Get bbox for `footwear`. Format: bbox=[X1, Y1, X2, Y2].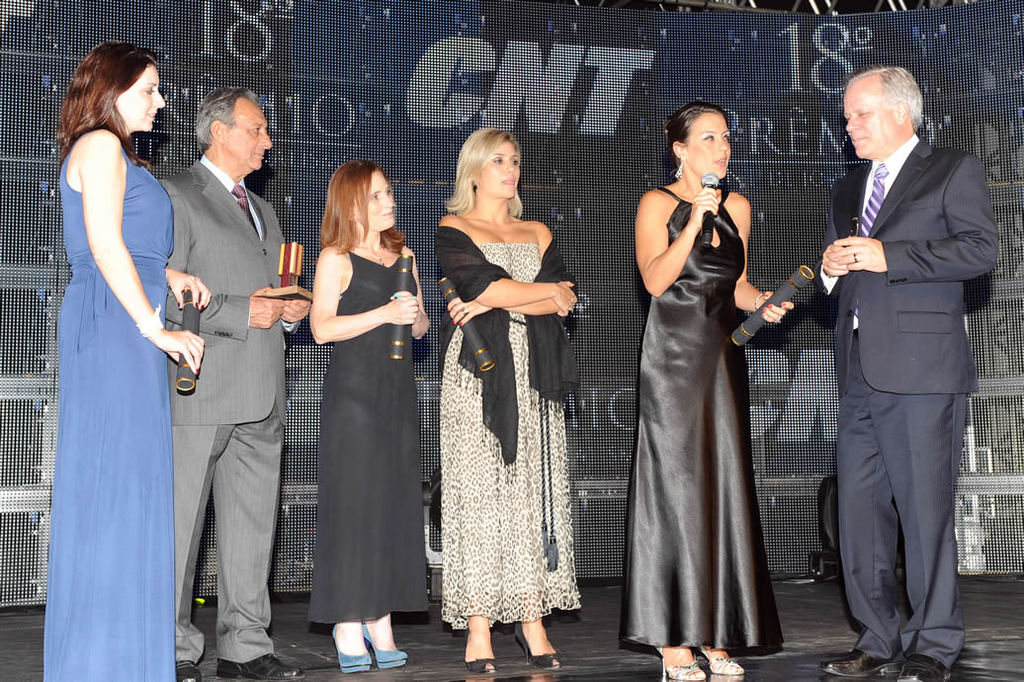
bbox=[329, 619, 375, 678].
